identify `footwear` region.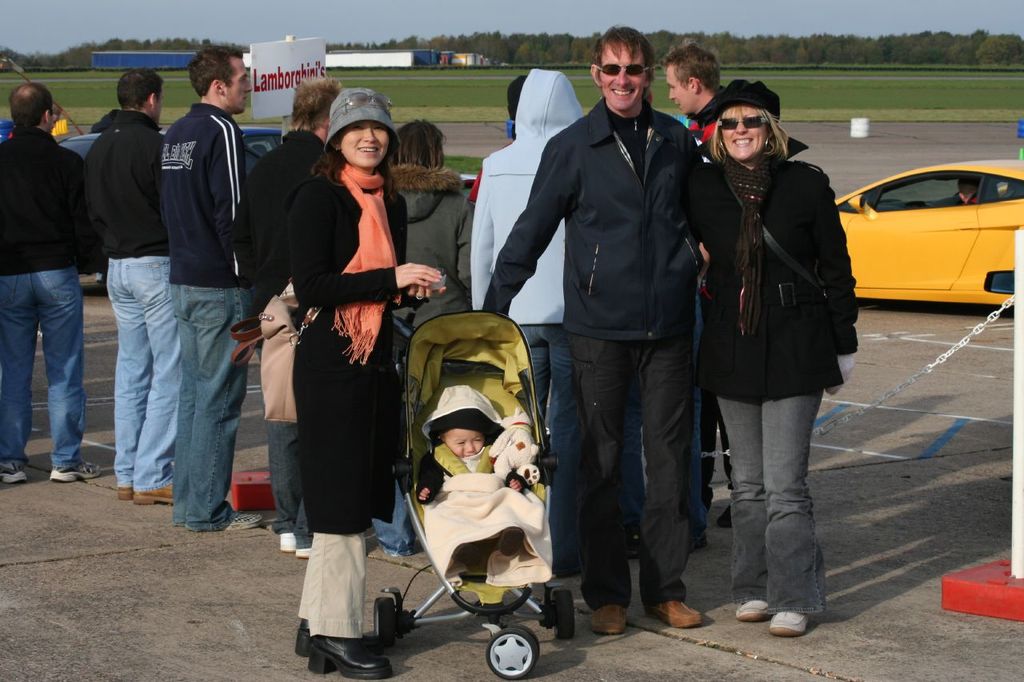
Region: bbox(713, 501, 732, 525).
